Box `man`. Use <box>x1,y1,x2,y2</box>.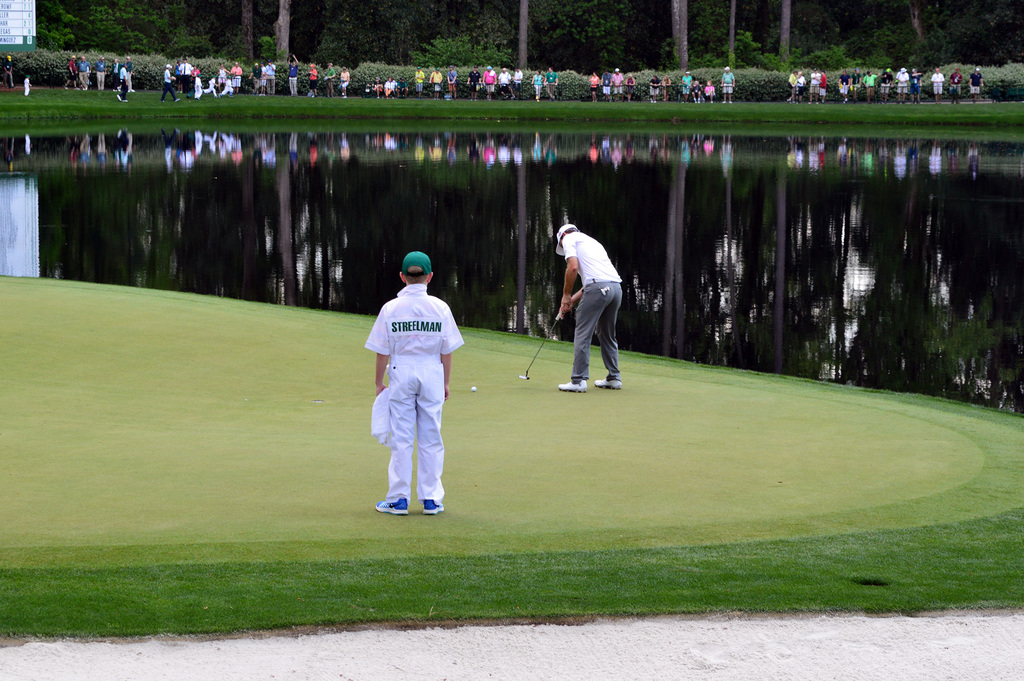
<box>414,67,424,98</box>.
